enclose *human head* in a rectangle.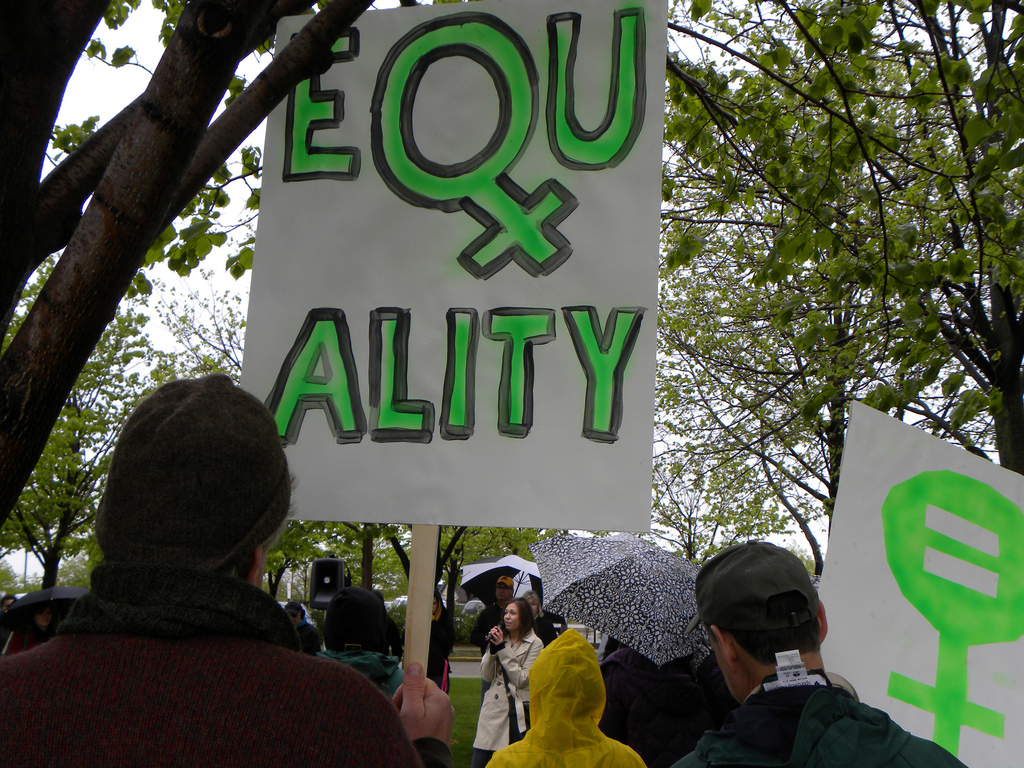
bbox(29, 602, 58, 626).
